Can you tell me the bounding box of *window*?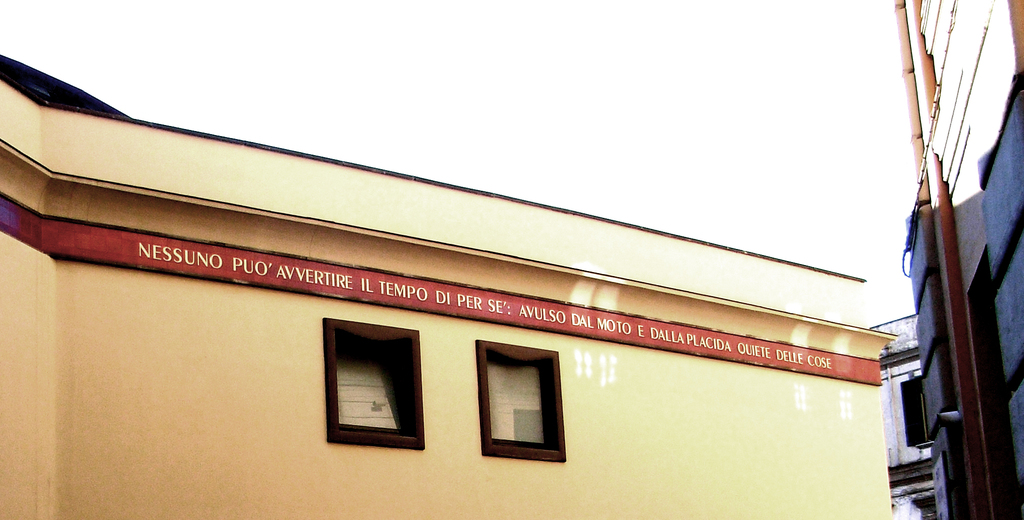
476,341,563,462.
